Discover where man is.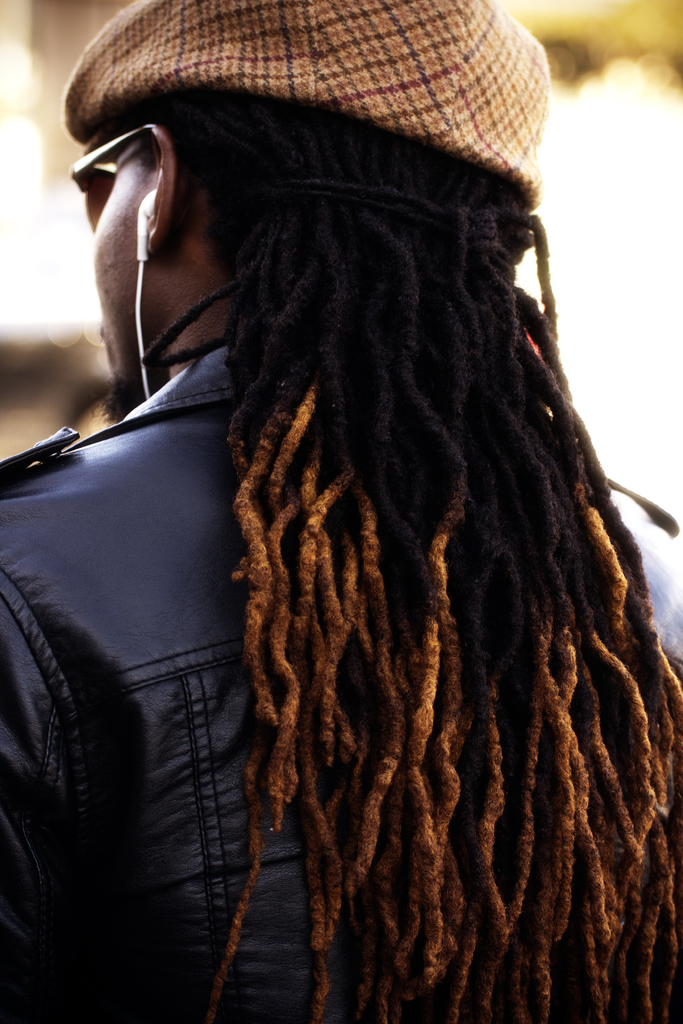
Discovered at l=29, t=17, r=662, b=970.
